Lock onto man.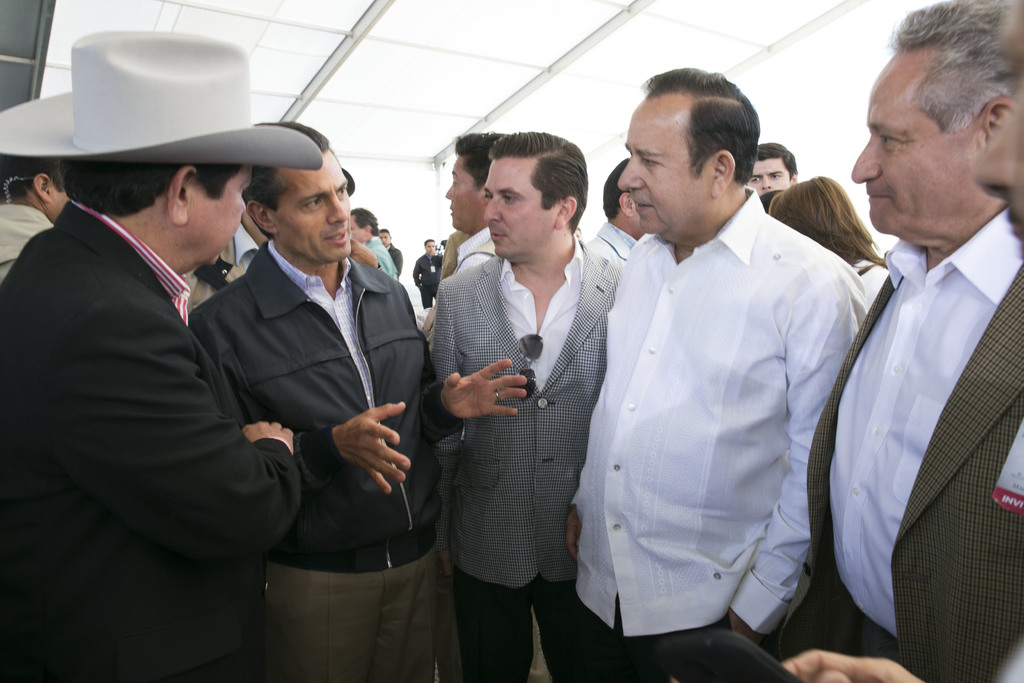
Locked: [x1=749, y1=136, x2=794, y2=201].
